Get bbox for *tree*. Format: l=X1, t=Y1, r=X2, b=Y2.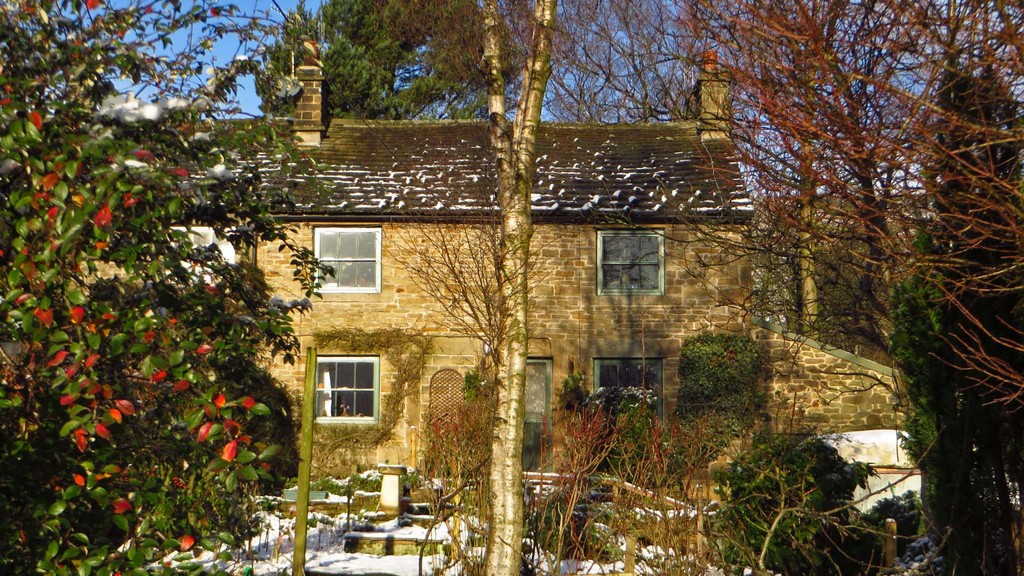
l=565, t=0, r=1023, b=422.
